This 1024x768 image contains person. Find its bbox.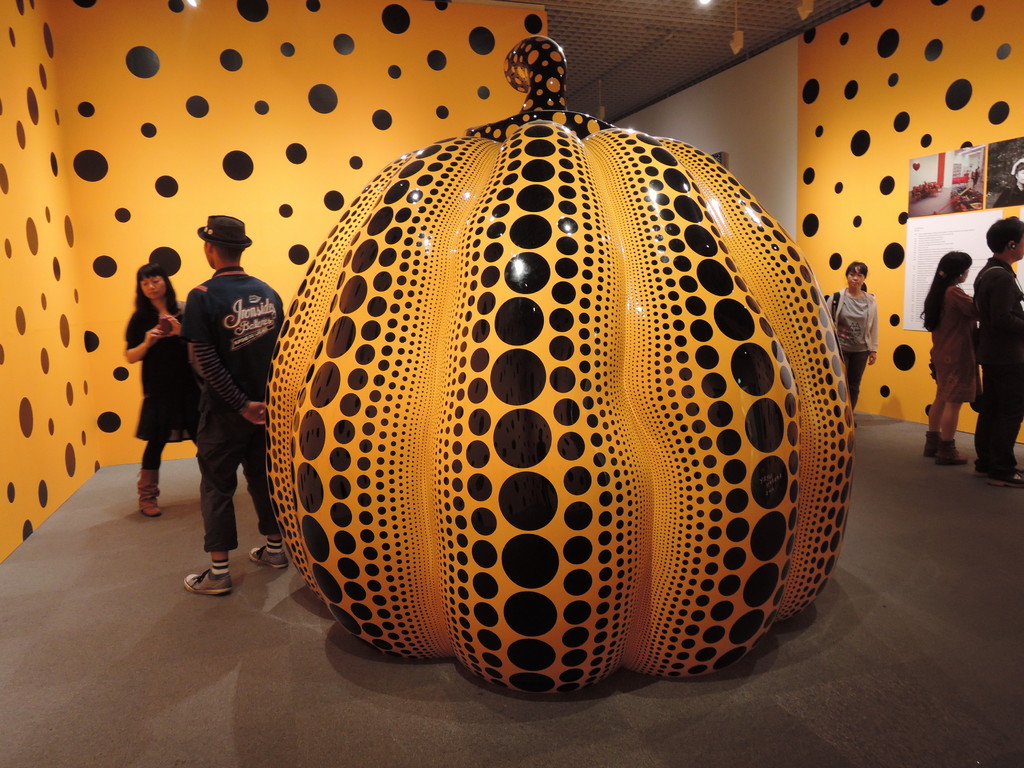
{"x1": 120, "y1": 264, "x2": 196, "y2": 506}.
